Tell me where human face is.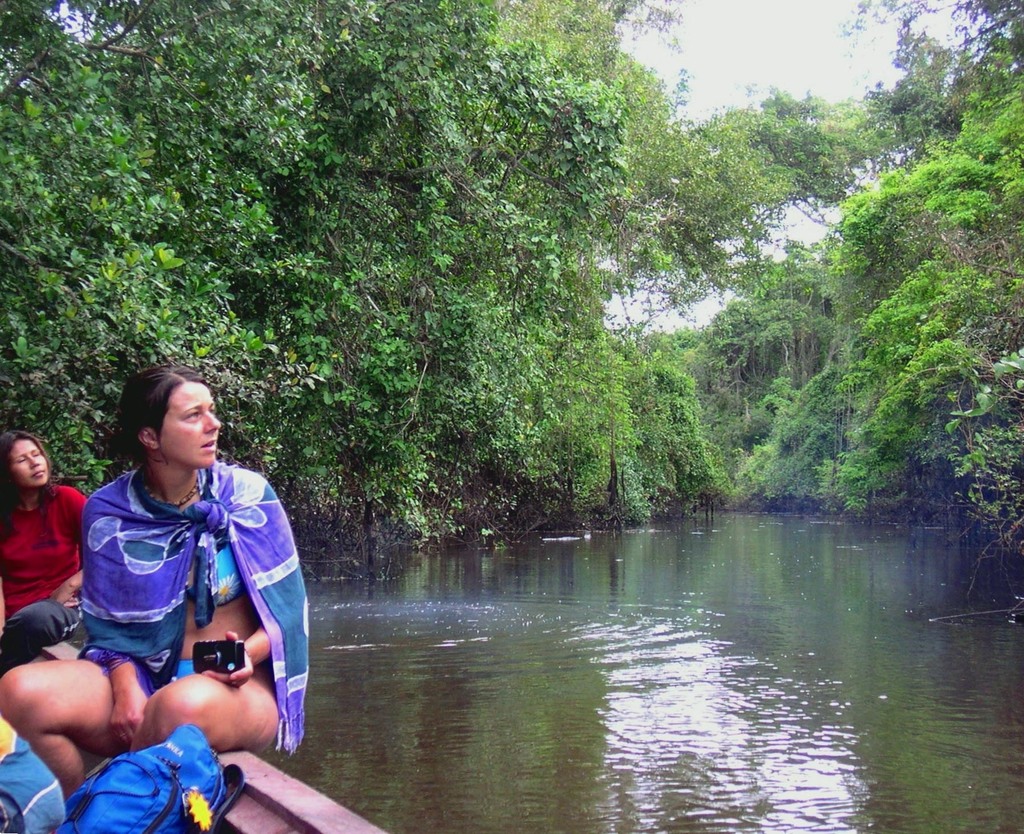
human face is at [8,439,49,485].
